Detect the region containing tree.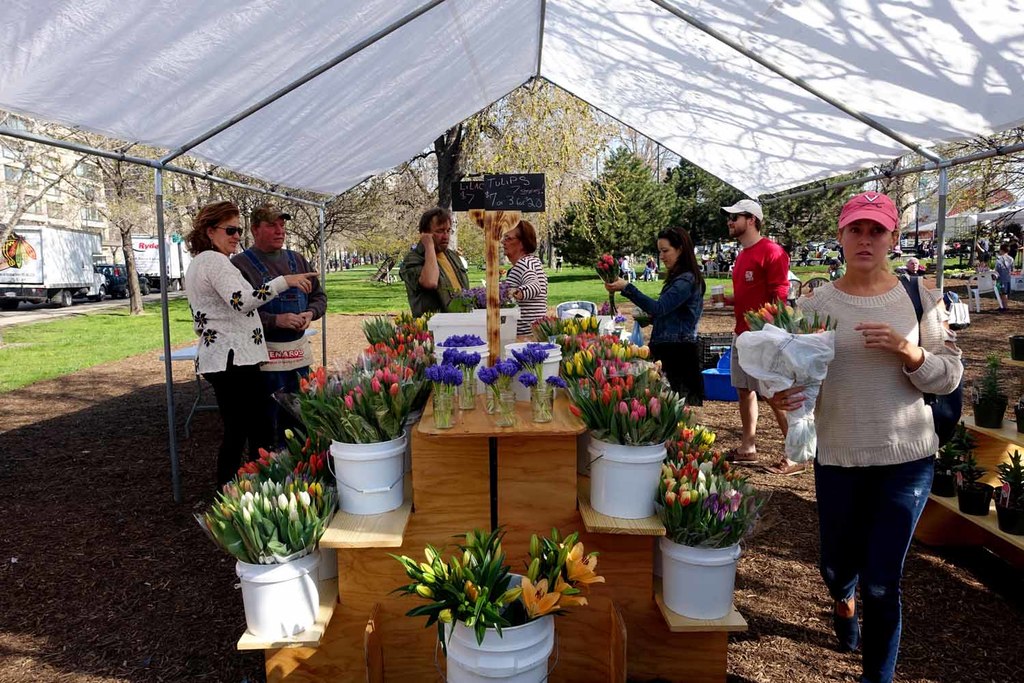
pyautogui.locateOnScreen(433, 76, 605, 296).
